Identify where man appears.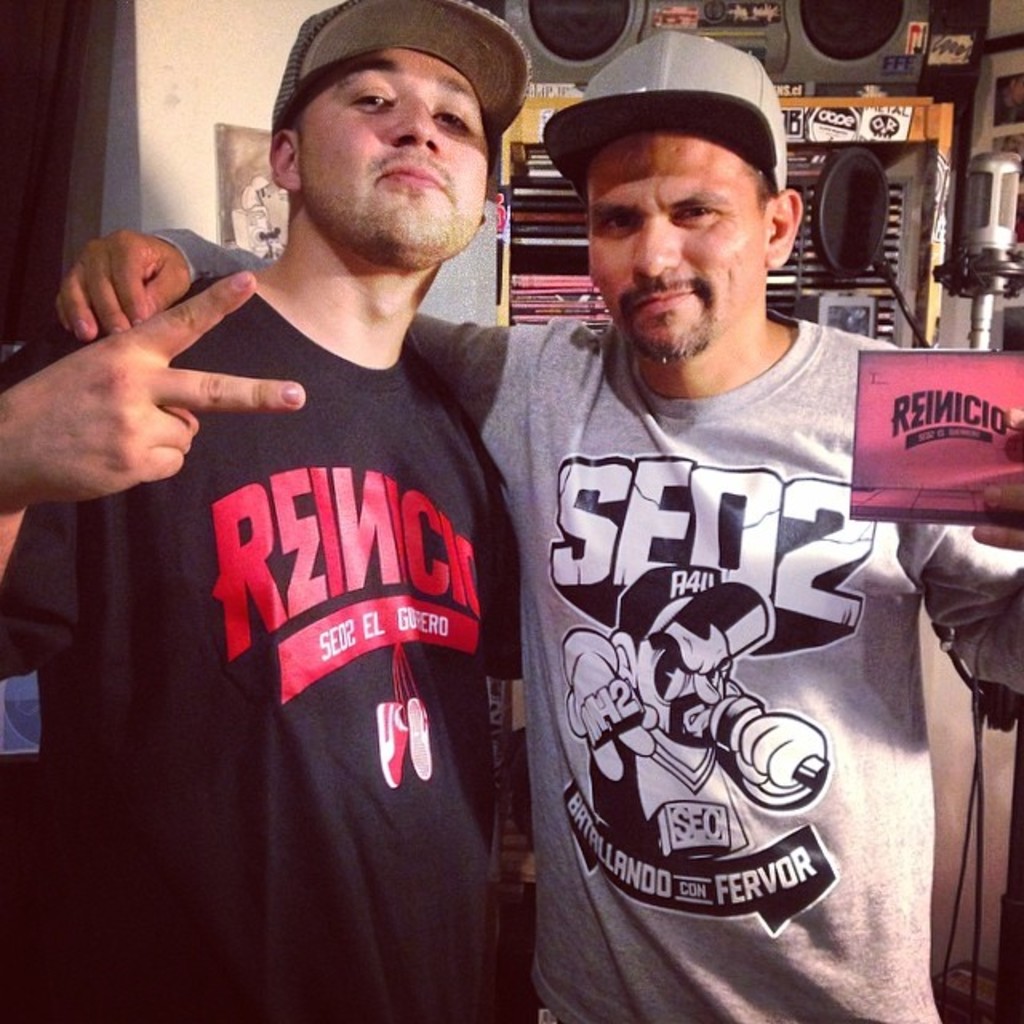
Appears at <bbox>53, 26, 1022, 1022</bbox>.
